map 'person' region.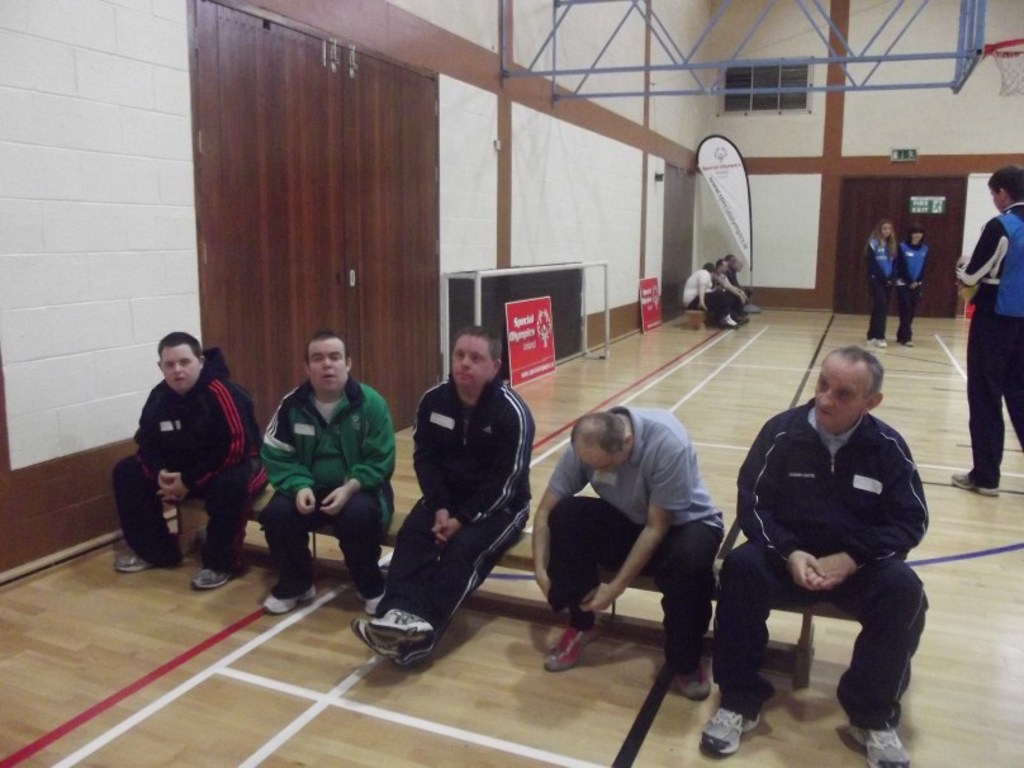
Mapped to (864, 219, 900, 345).
